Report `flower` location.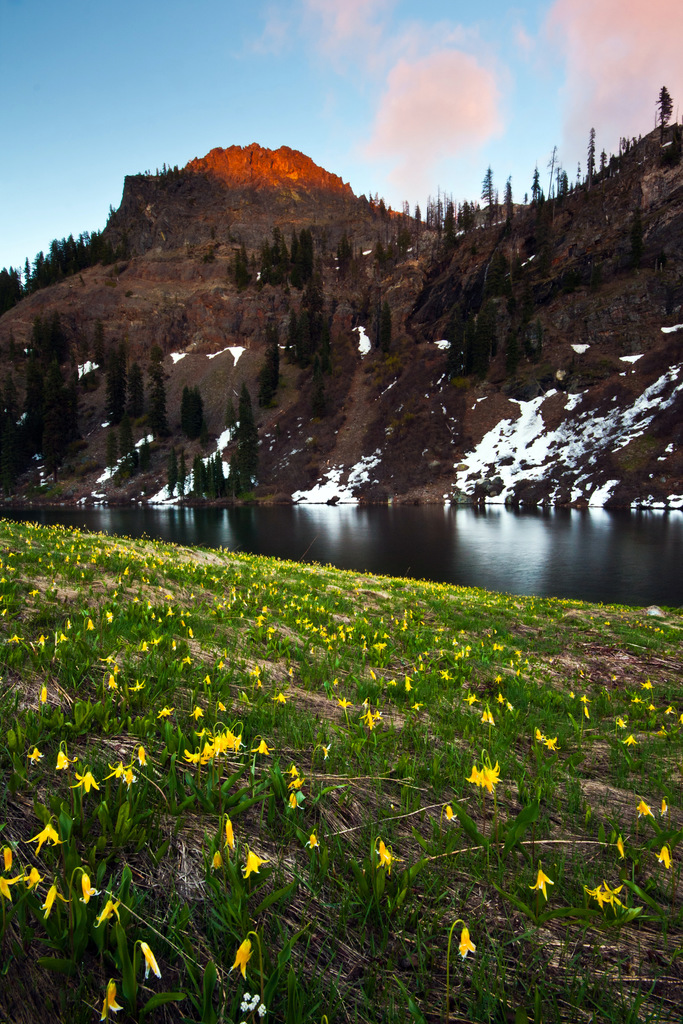
Report: Rect(45, 882, 57, 917).
